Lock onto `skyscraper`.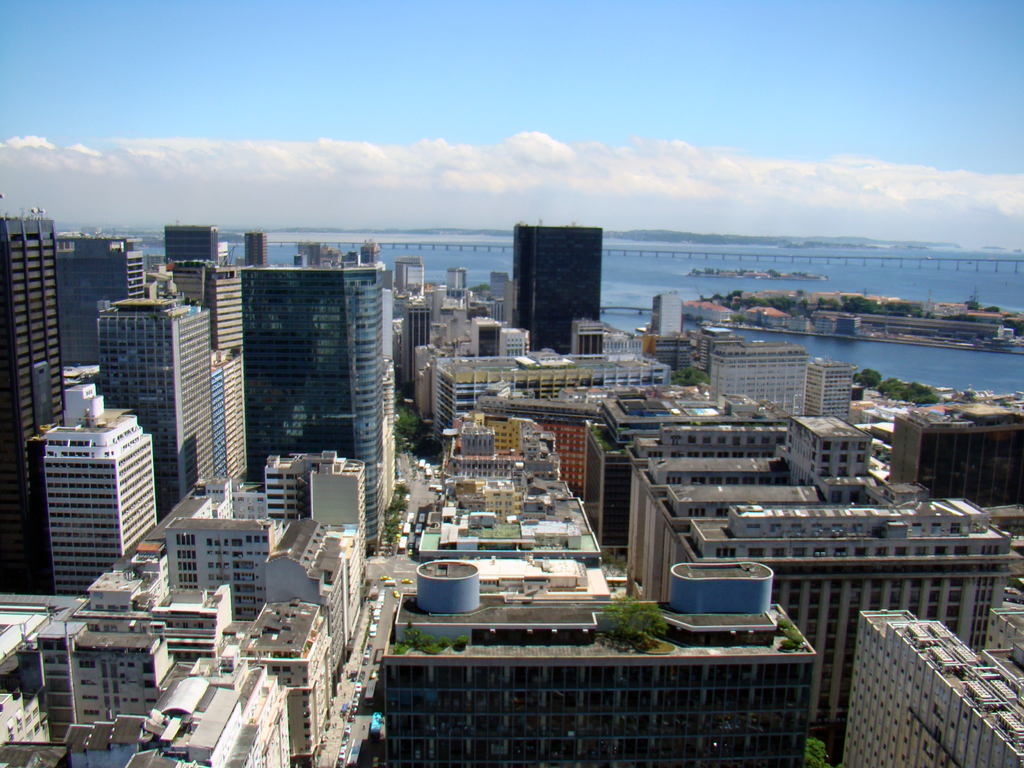
Locked: 0 210 59 595.
